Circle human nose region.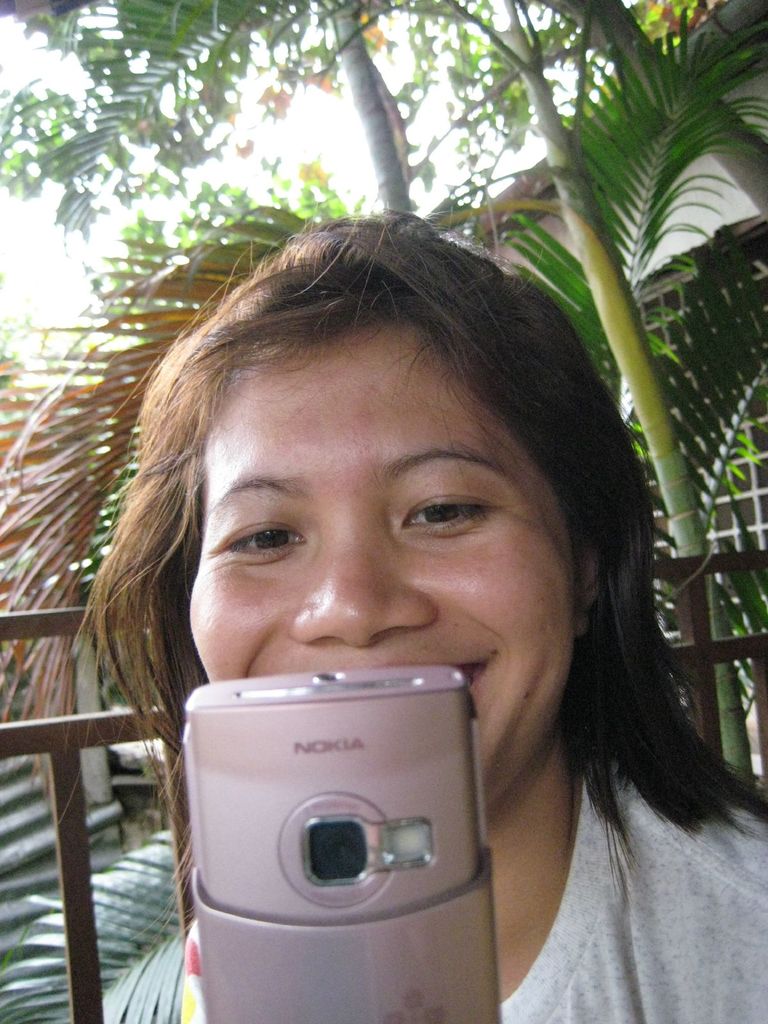
Region: (x1=287, y1=500, x2=439, y2=655).
